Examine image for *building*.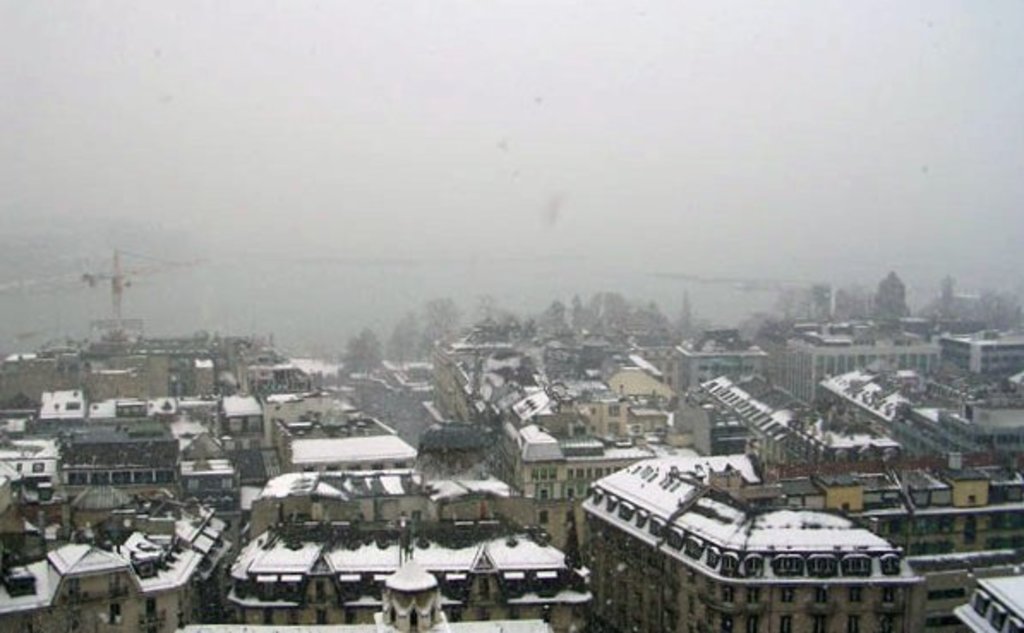
Examination result: <bbox>655, 335, 770, 391</bbox>.
